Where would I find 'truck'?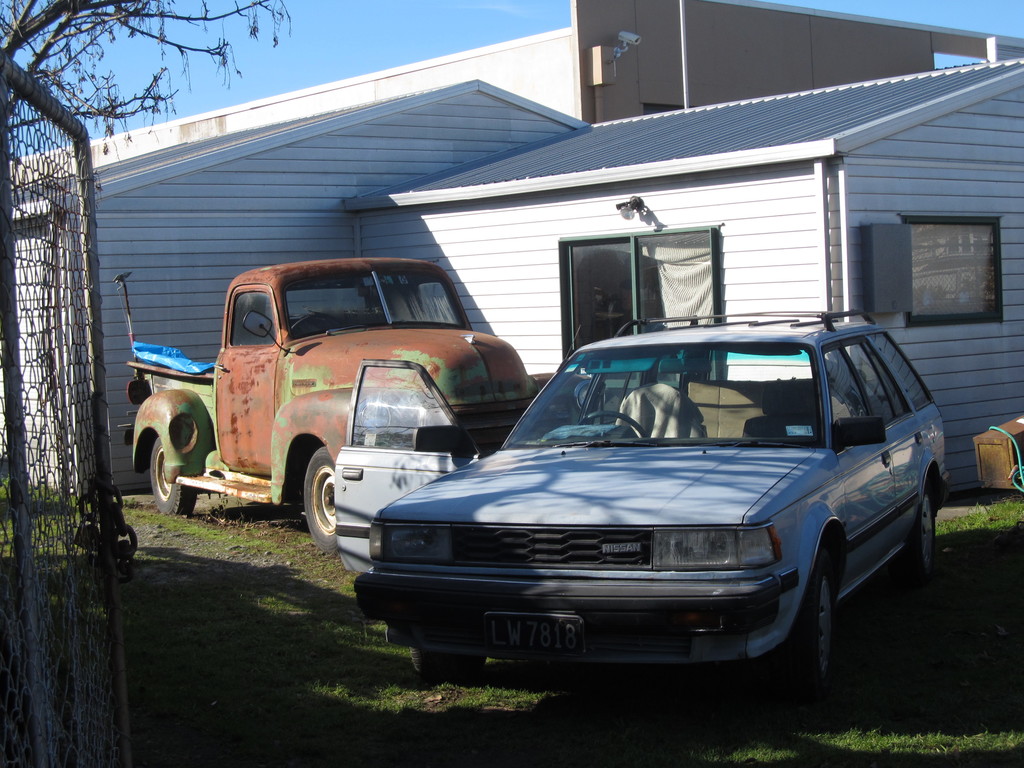
At [131, 254, 564, 554].
